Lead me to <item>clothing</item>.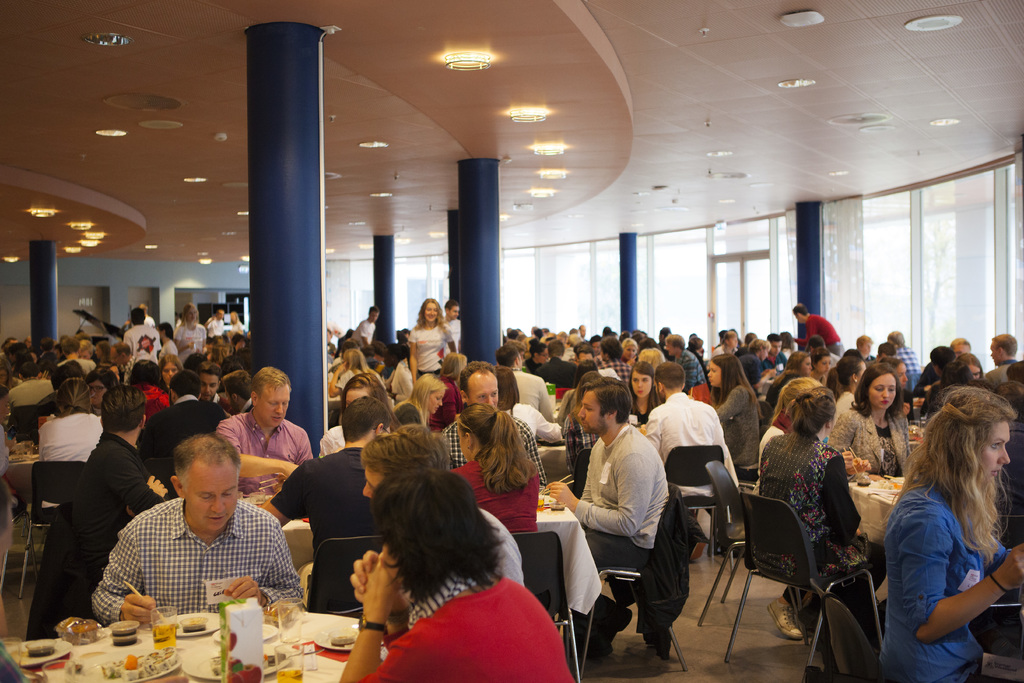
Lead to <region>440, 444, 548, 534</region>.
